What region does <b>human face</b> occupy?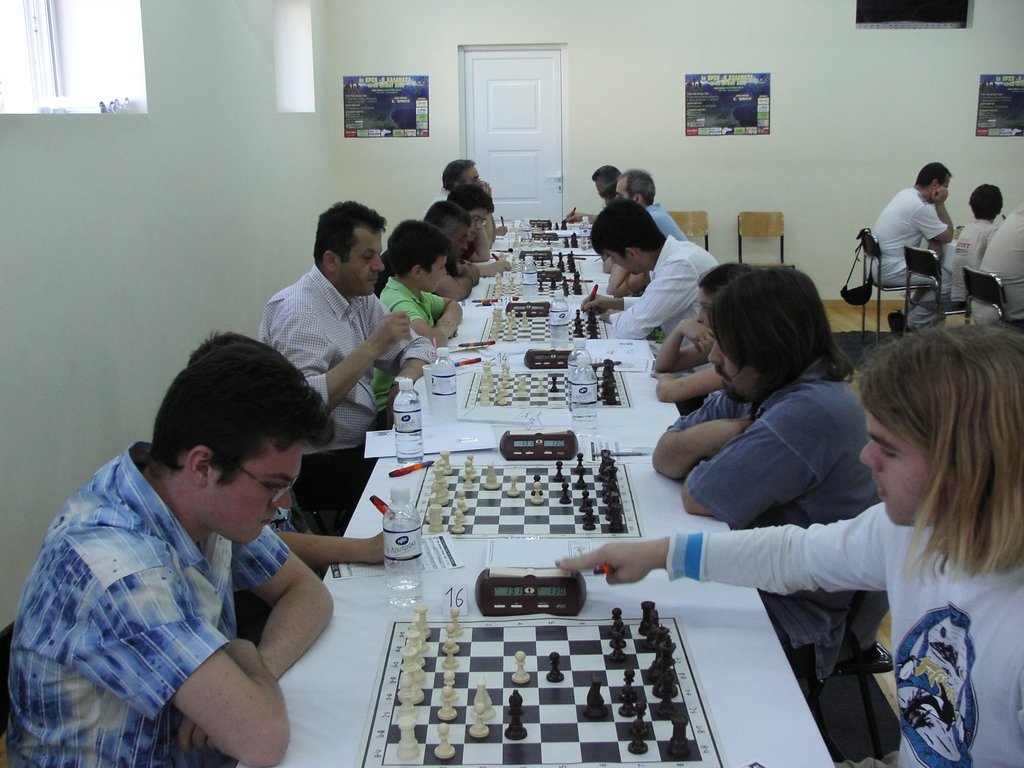
[594, 248, 637, 273].
